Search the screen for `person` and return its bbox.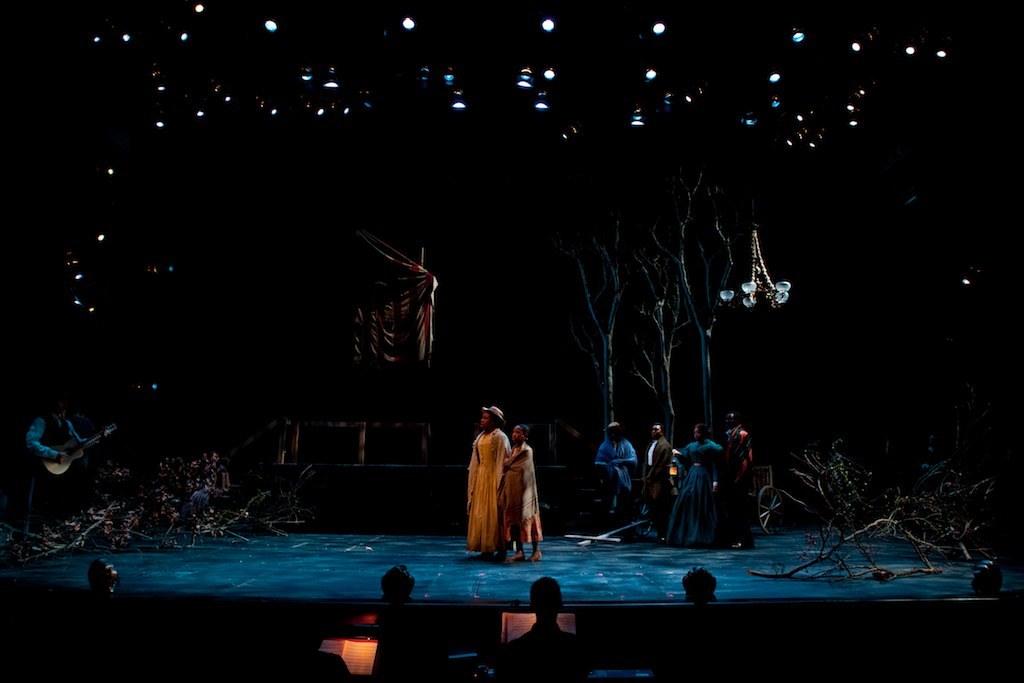
Found: bbox(497, 420, 543, 565).
